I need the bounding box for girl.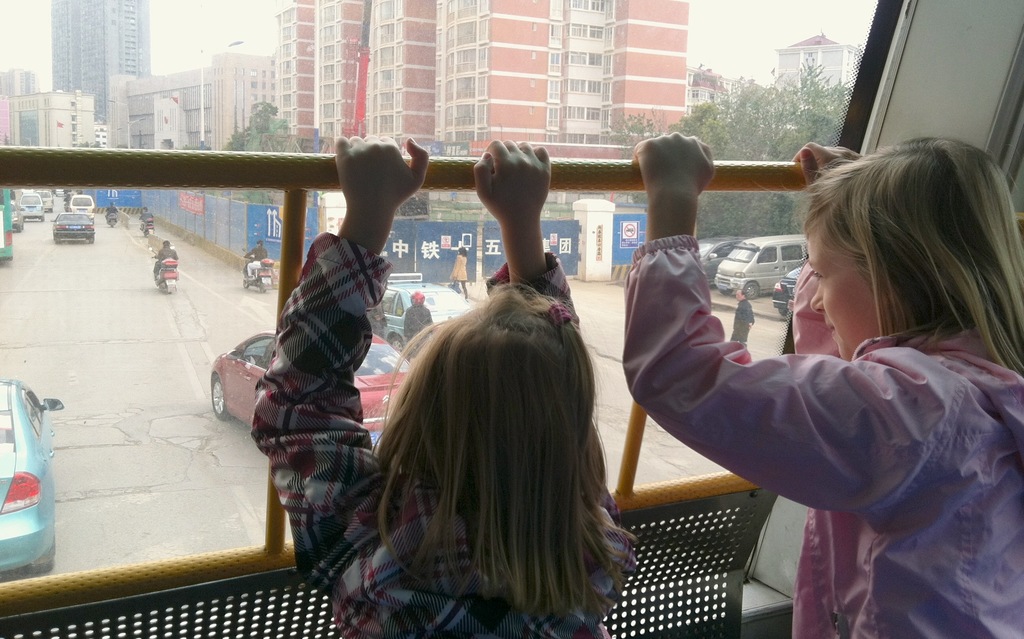
Here it is: 622 129 1020 637.
